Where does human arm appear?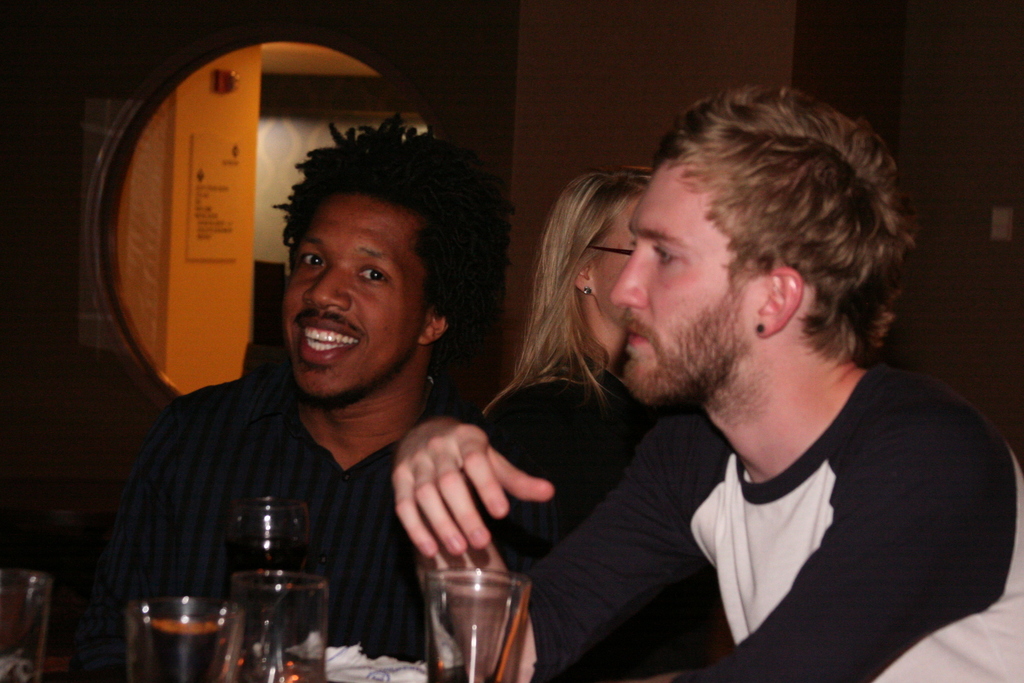
Appears at box=[390, 416, 730, 682].
